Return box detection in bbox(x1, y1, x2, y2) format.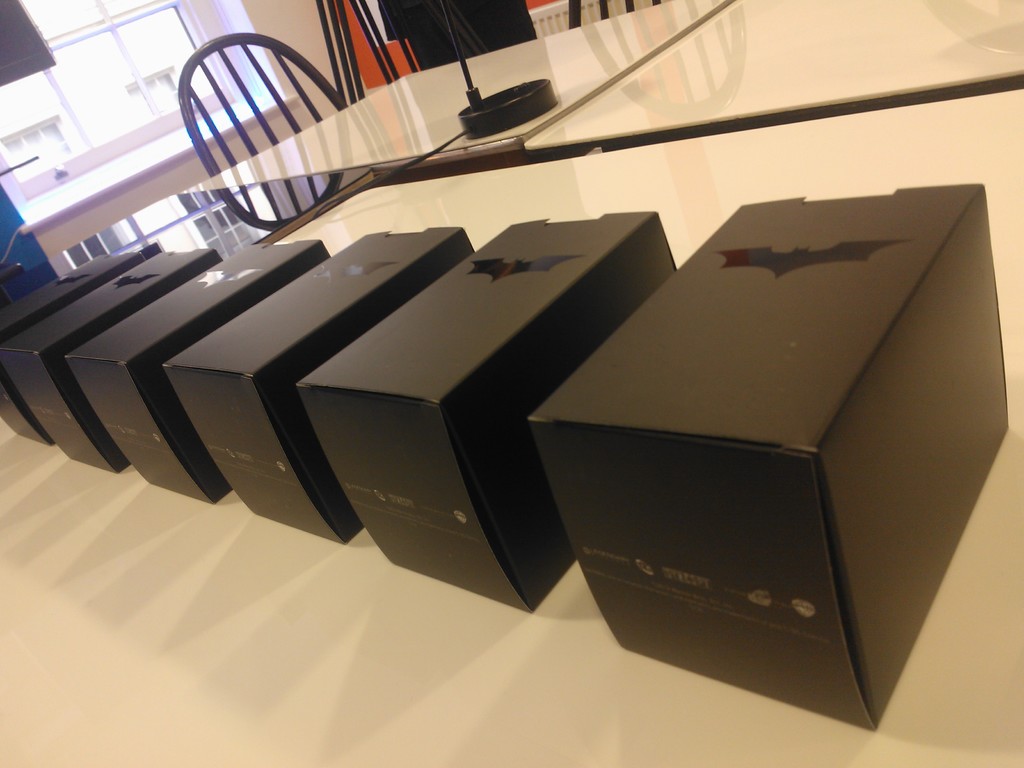
bbox(0, 230, 218, 470).
